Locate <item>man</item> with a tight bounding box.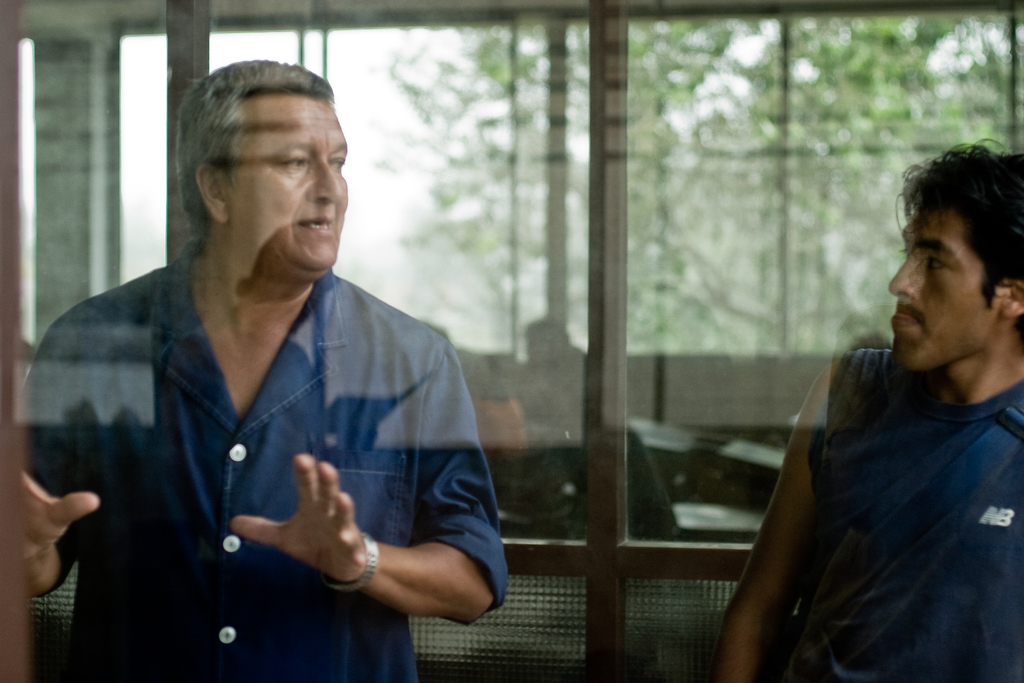
detection(715, 136, 1023, 680).
